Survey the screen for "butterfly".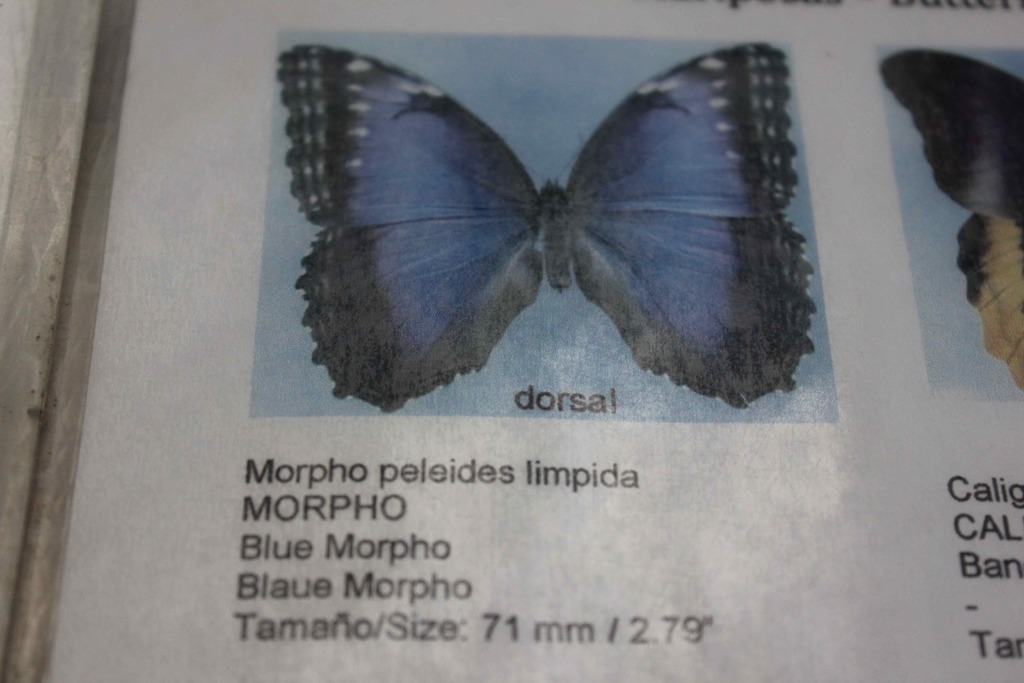
Survey found: 885/47/1023/382.
